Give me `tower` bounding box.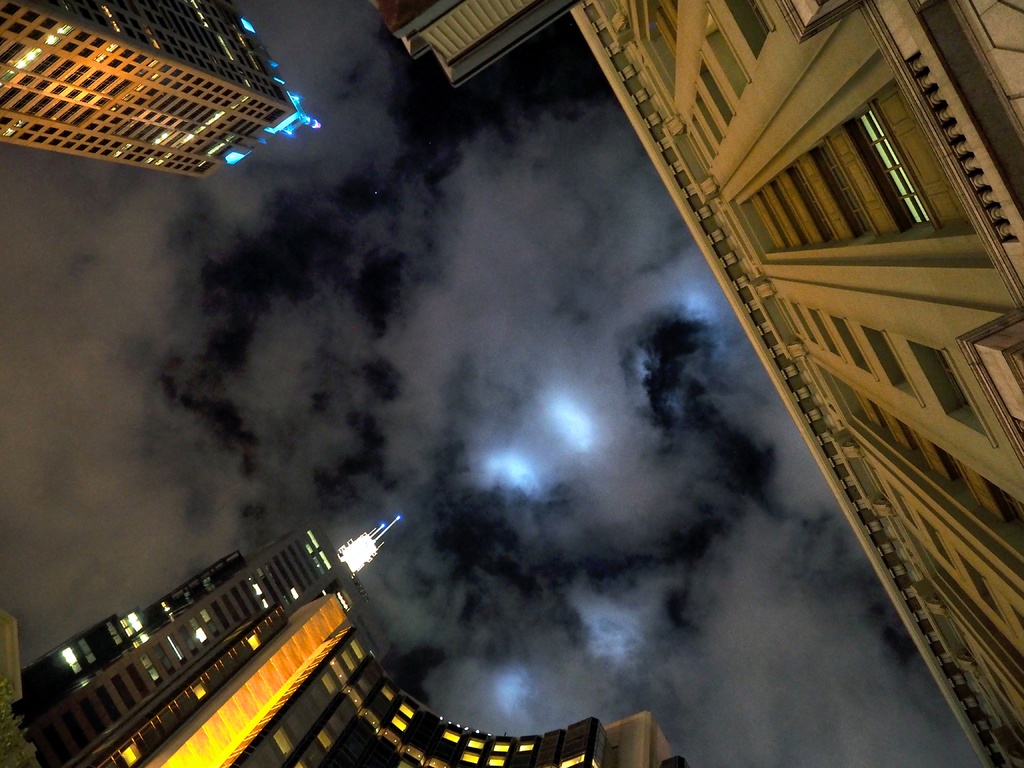
left=0, top=500, right=698, bottom=767.
